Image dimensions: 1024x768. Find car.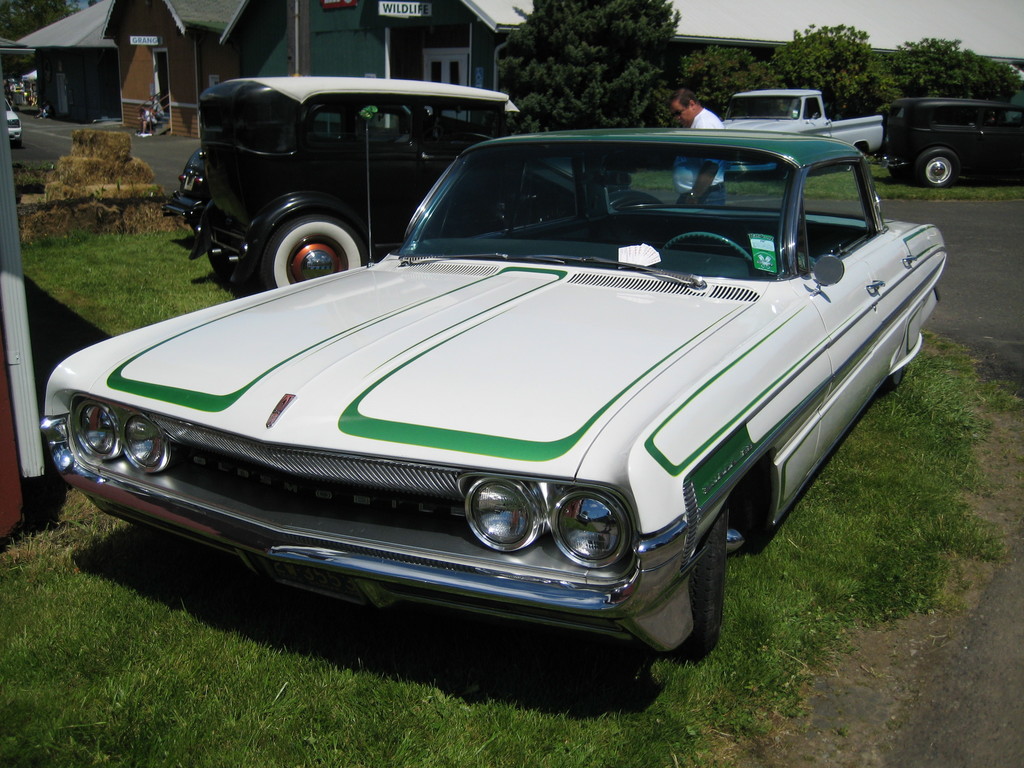
region(3, 100, 23, 143).
